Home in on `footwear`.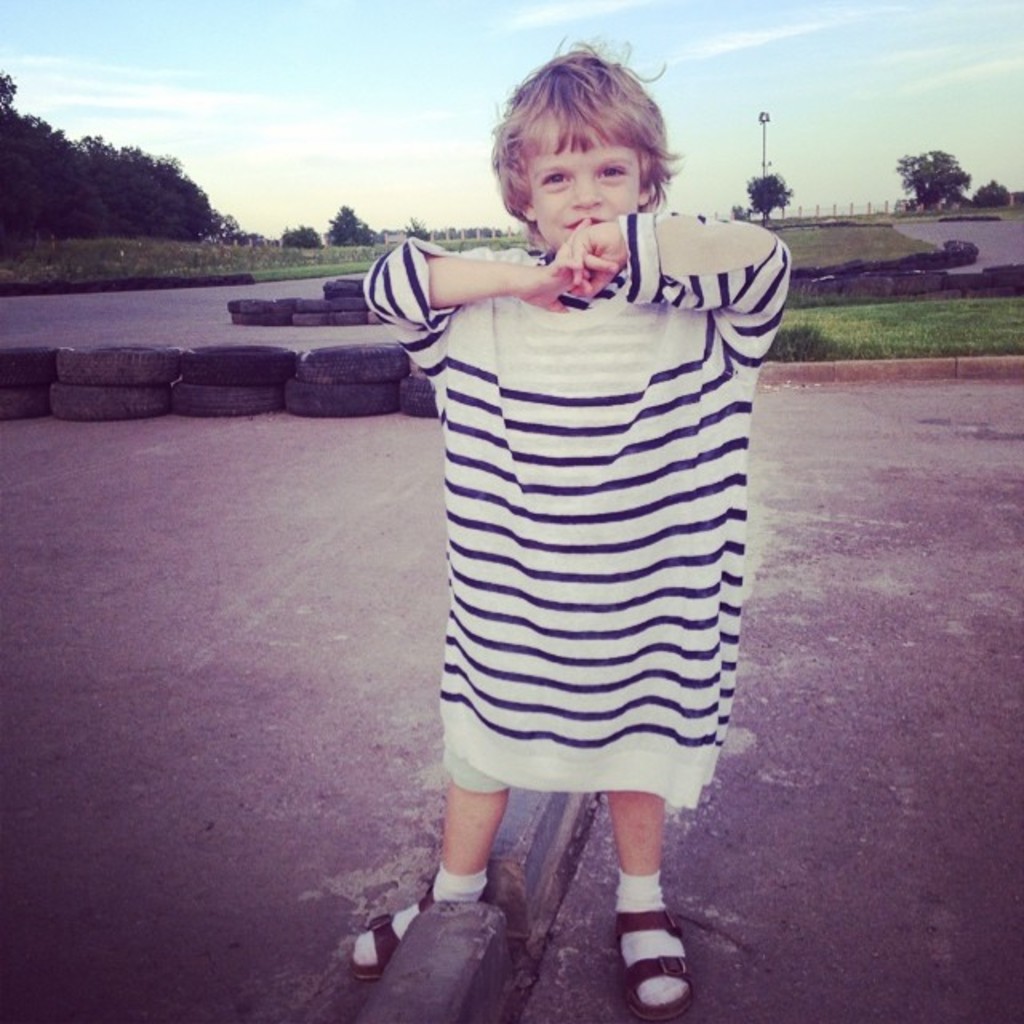
Homed in at 597, 875, 702, 1003.
